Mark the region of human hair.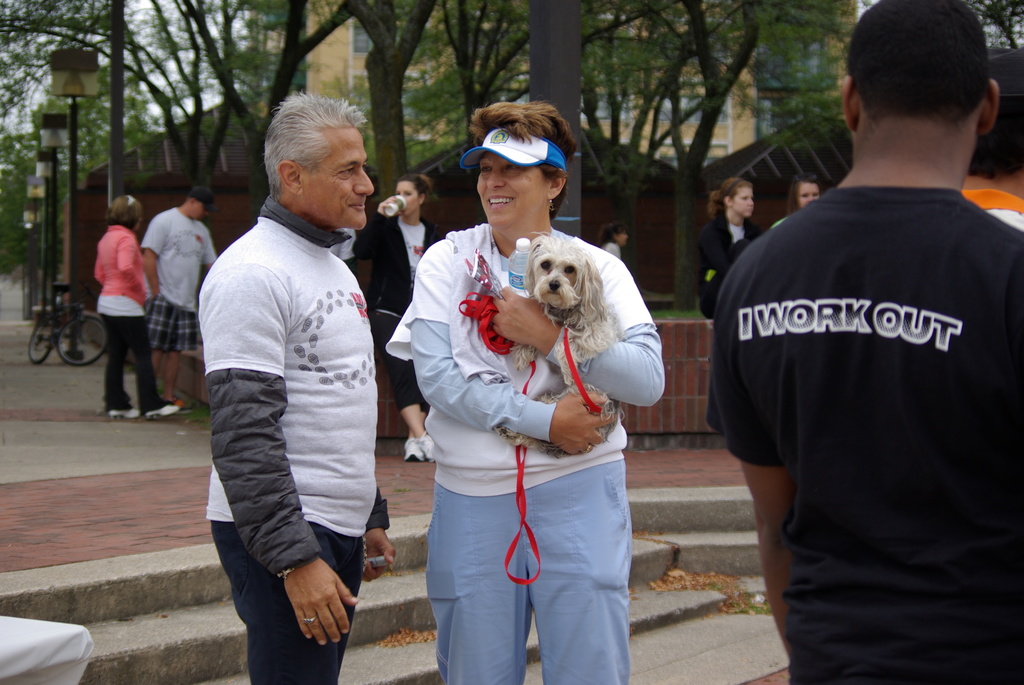
Region: bbox=(702, 176, 755, 224).
